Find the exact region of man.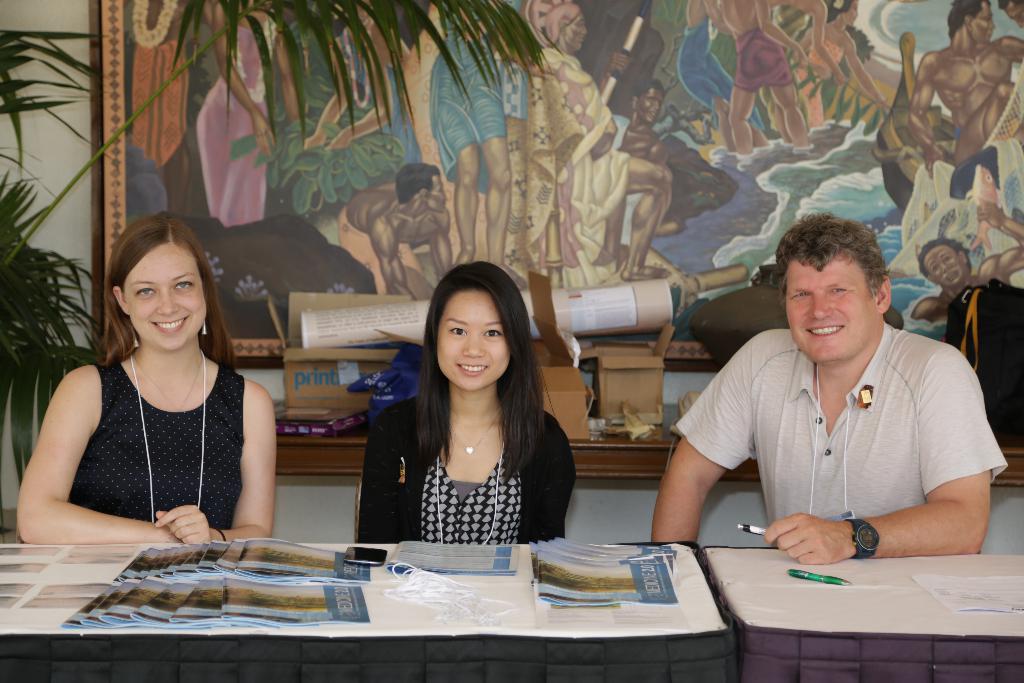
Exact region: bbox=(337, 165, 454, 298).
